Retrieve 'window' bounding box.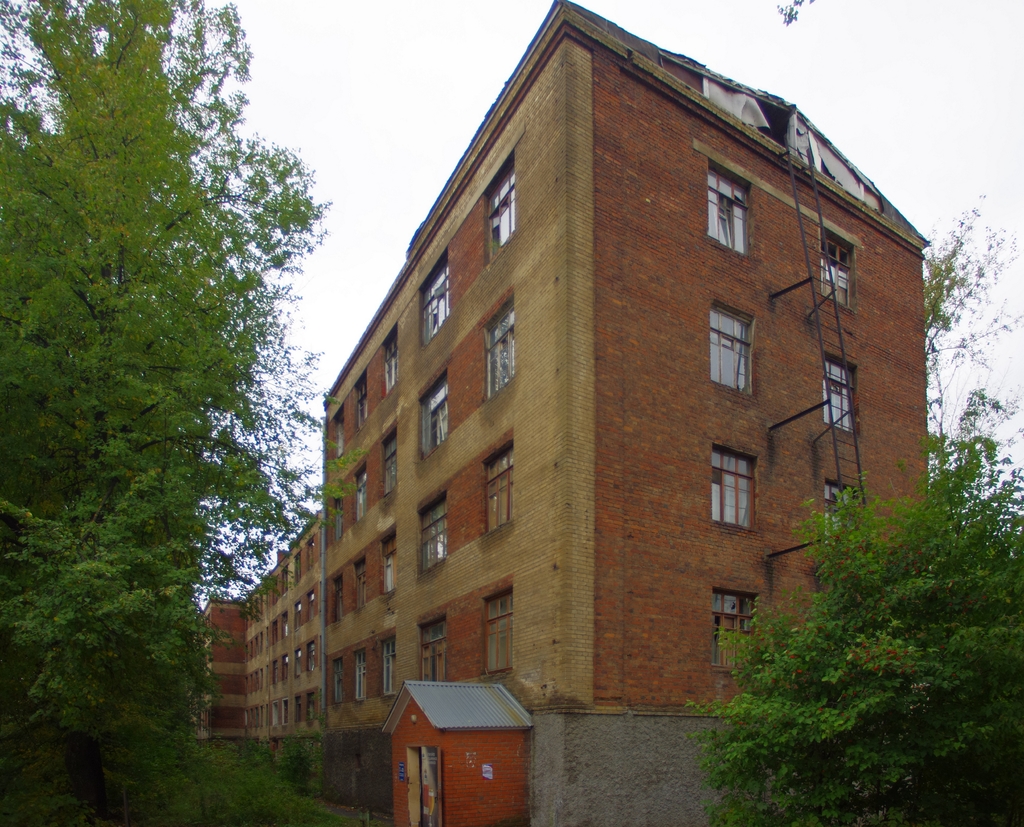
Bounding box: 826:482:851:531.
